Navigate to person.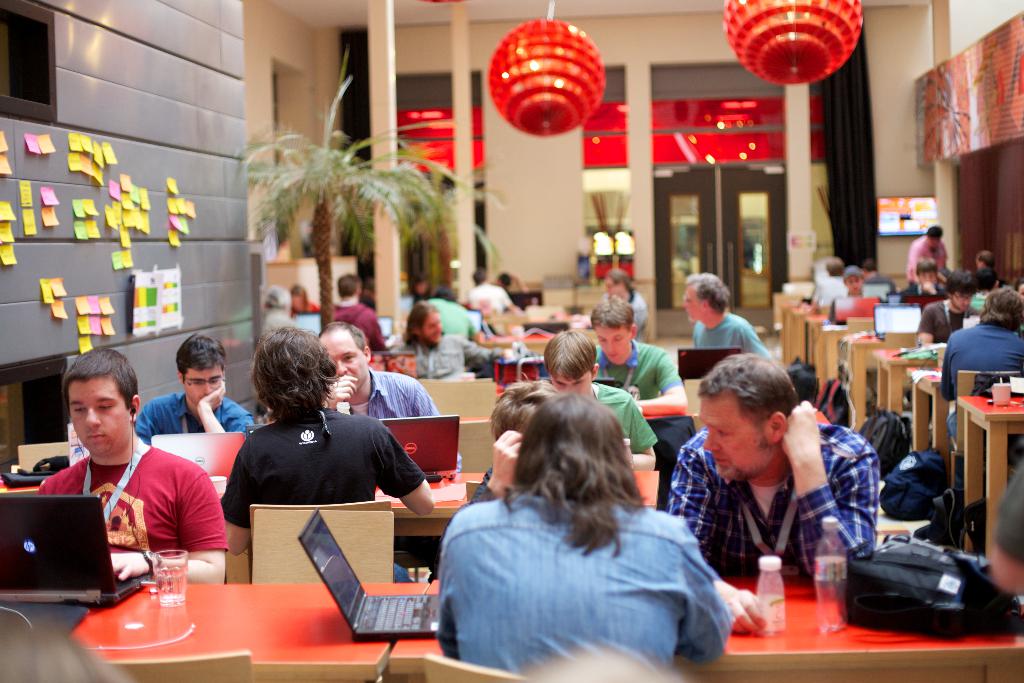
Navigation target: [x1=136, y1=338, x2=258, y2=452].
